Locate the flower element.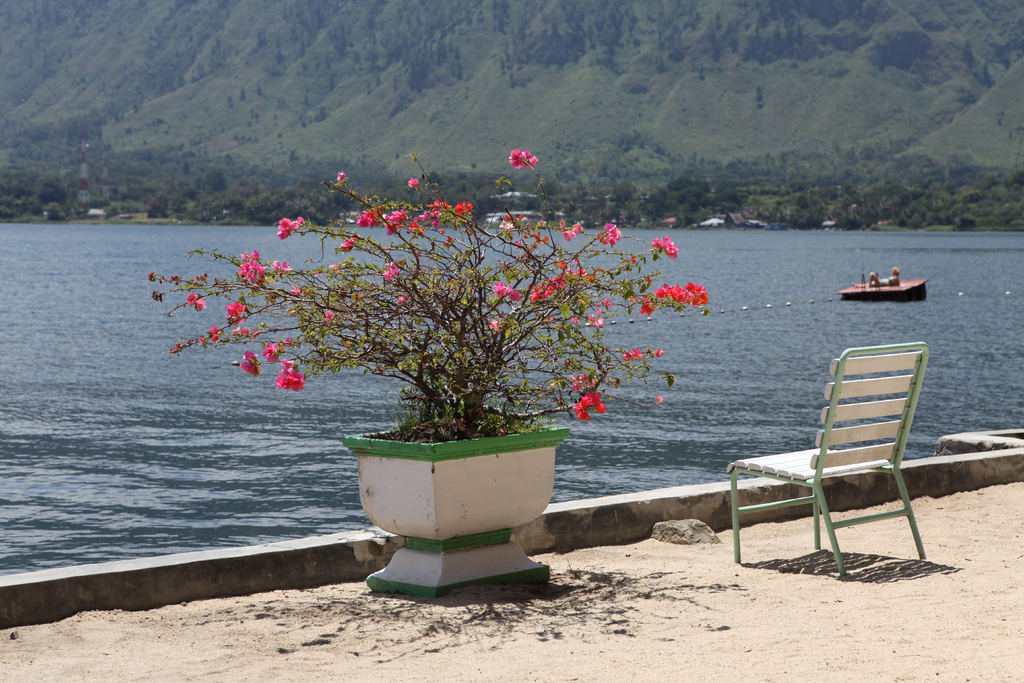
Element bbox: (left=623, top=350, right=656, bottom=372).
